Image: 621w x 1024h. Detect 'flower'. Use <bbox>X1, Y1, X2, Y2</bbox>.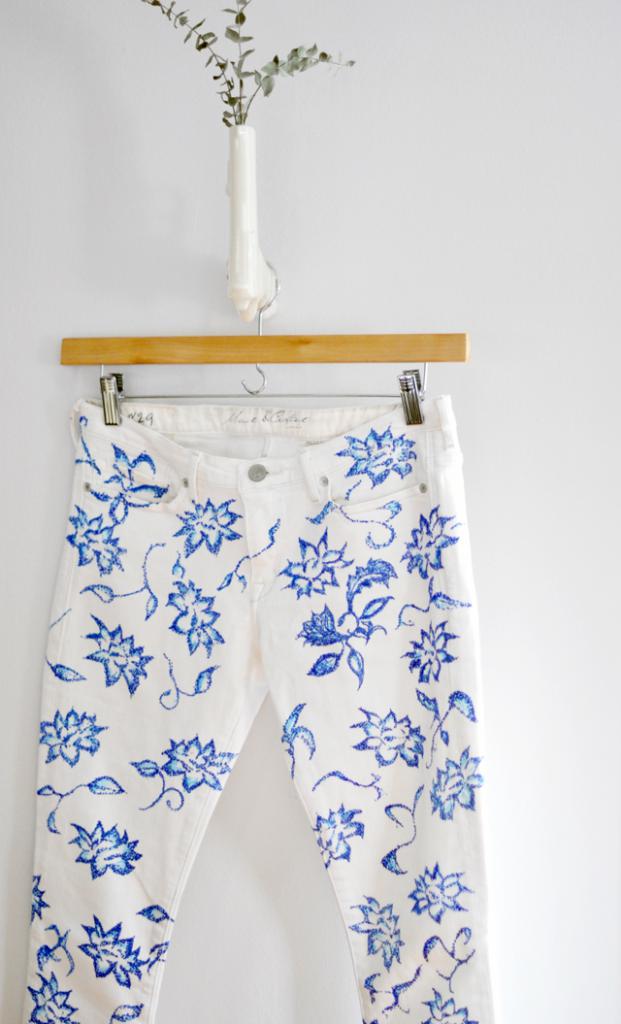
<bbox>423, 990, 477, 1023</bbox>.
